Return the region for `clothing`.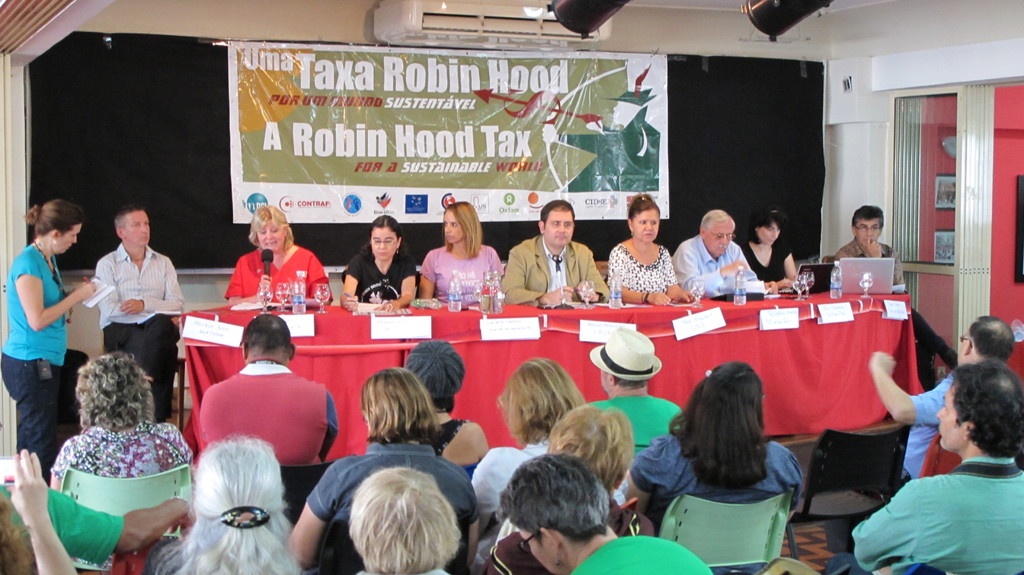
[x1=741, y1=234, x2=790, y2=283].
